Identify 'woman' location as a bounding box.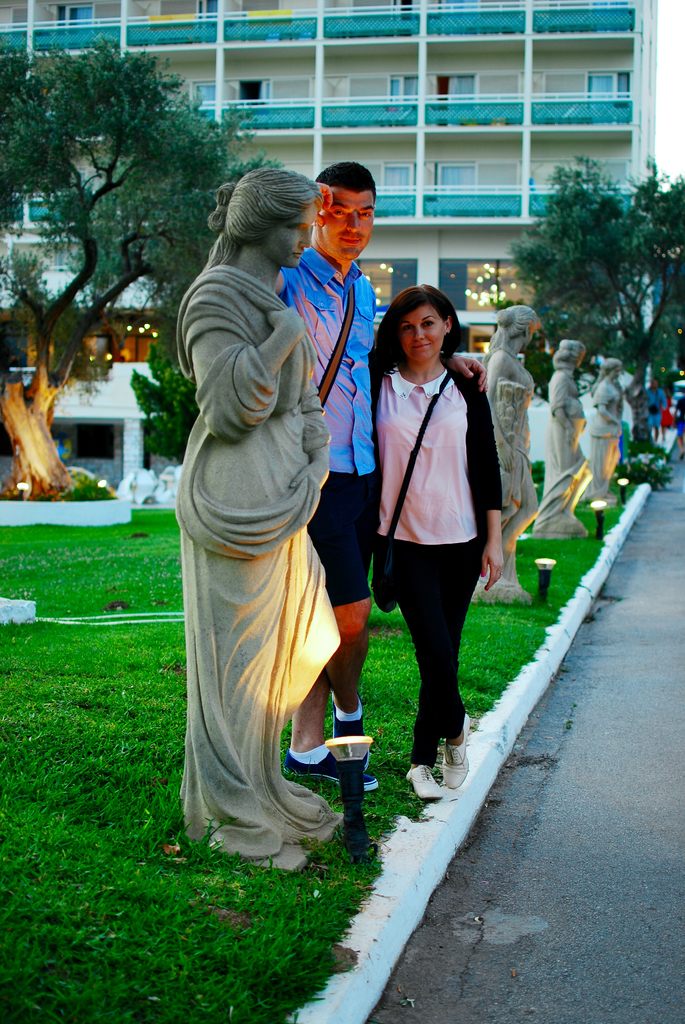
x1=368, y1=272, x2=503, y2=814.
